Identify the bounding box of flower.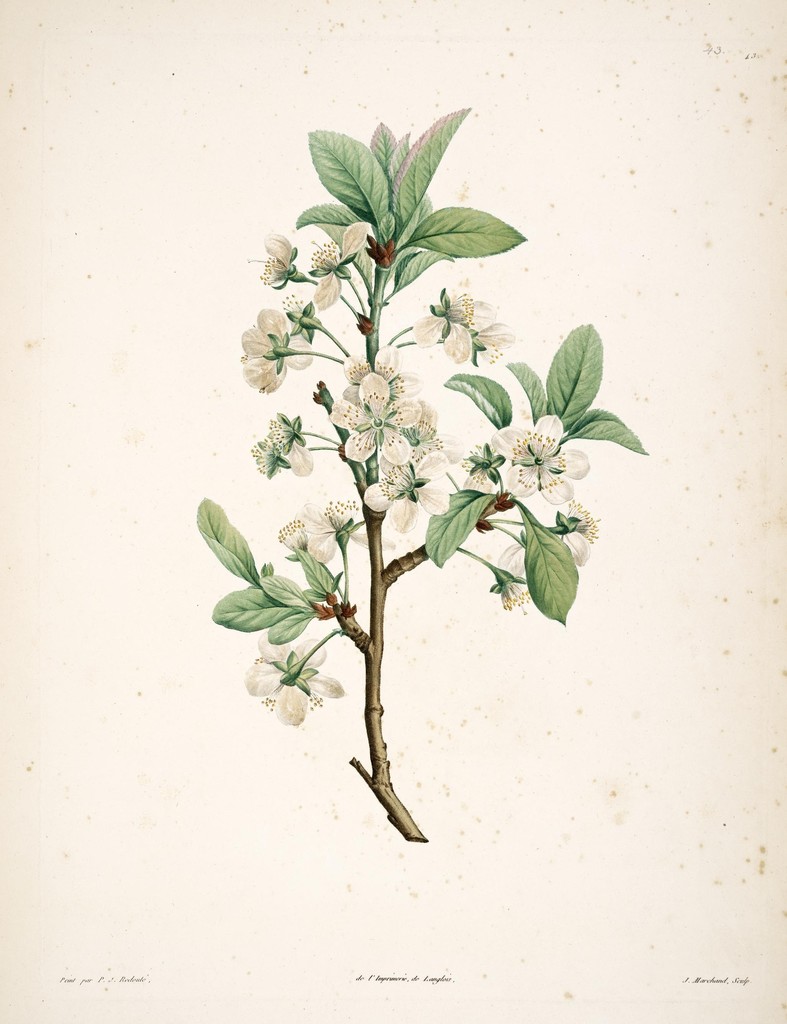
<region>540, 498, 594, 577</region>.
